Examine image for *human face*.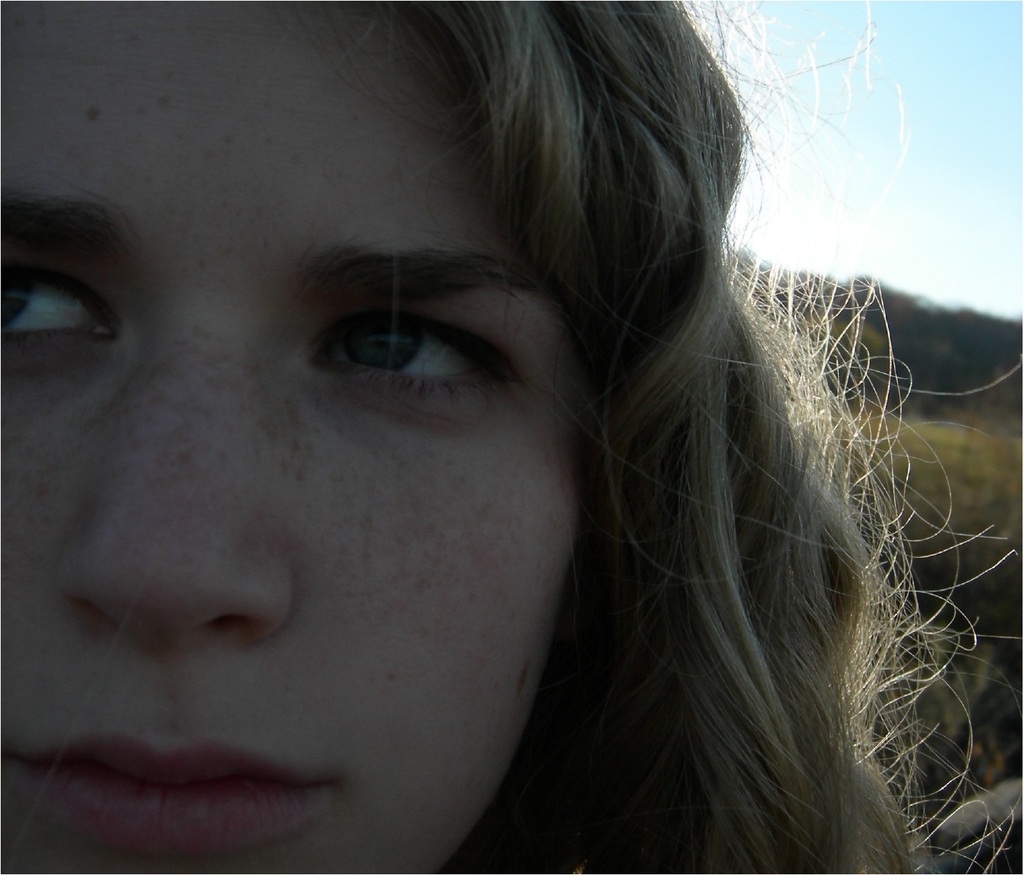
Examination result: {"x1": 0, "y1": 0, "x2": 593, "y2": 871}.
